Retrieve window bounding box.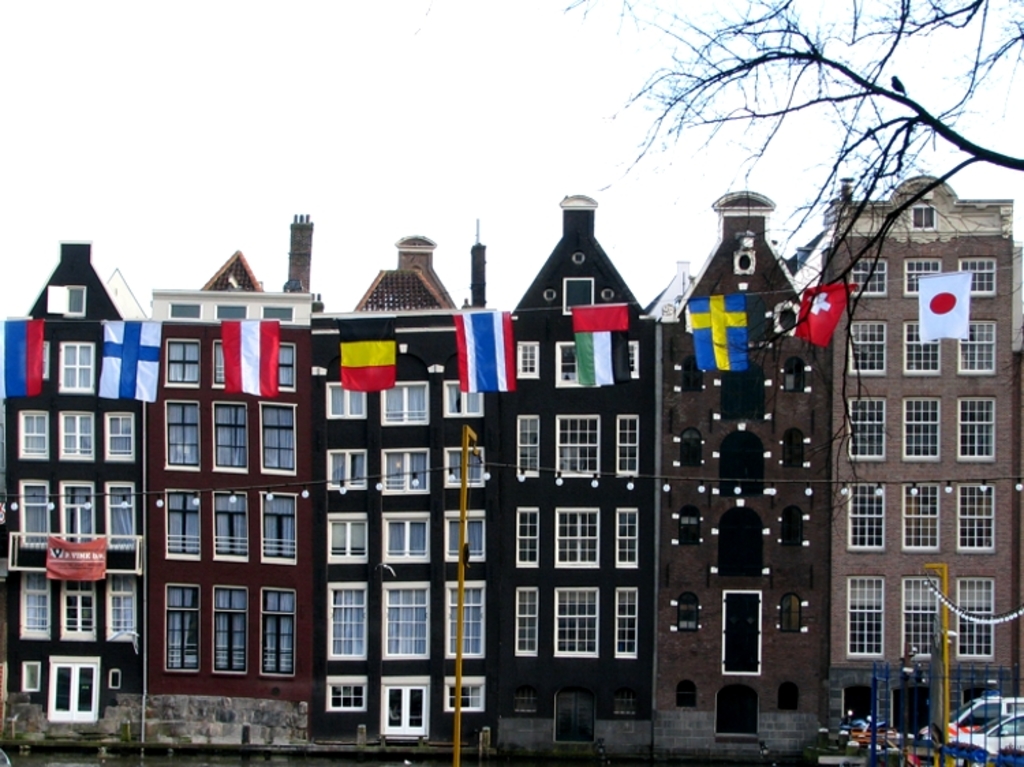
Bounding box: left=958, top=484, right=995, bottom=550.
